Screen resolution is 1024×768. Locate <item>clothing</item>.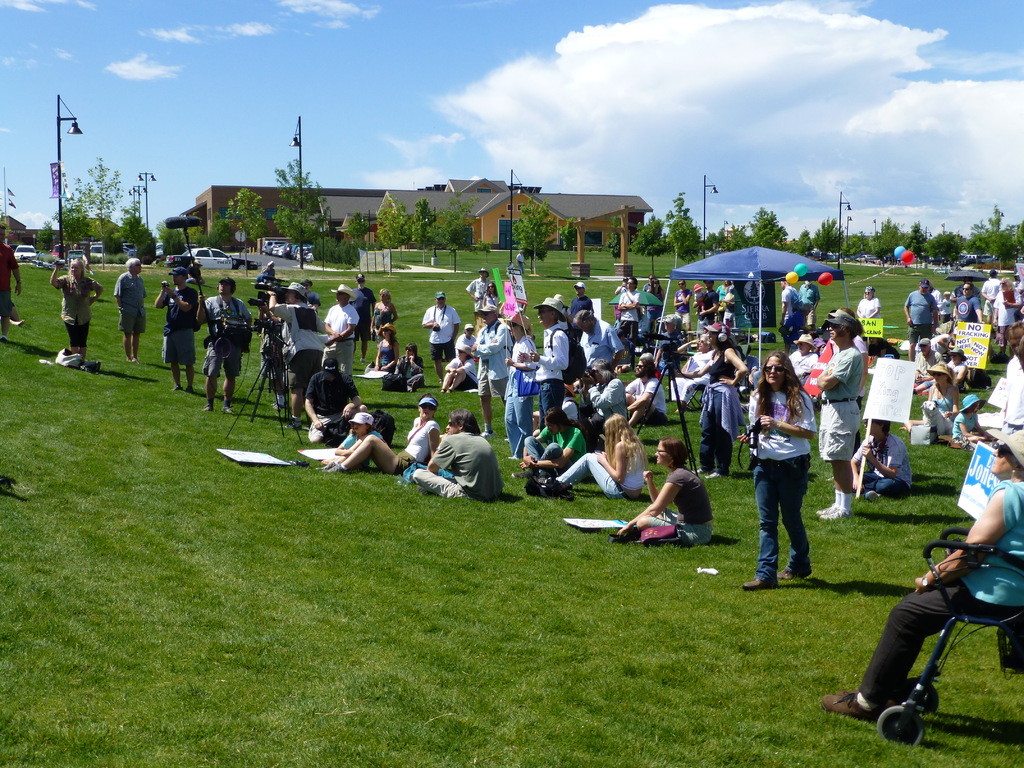
bbox(384, 412, 437, 473).
